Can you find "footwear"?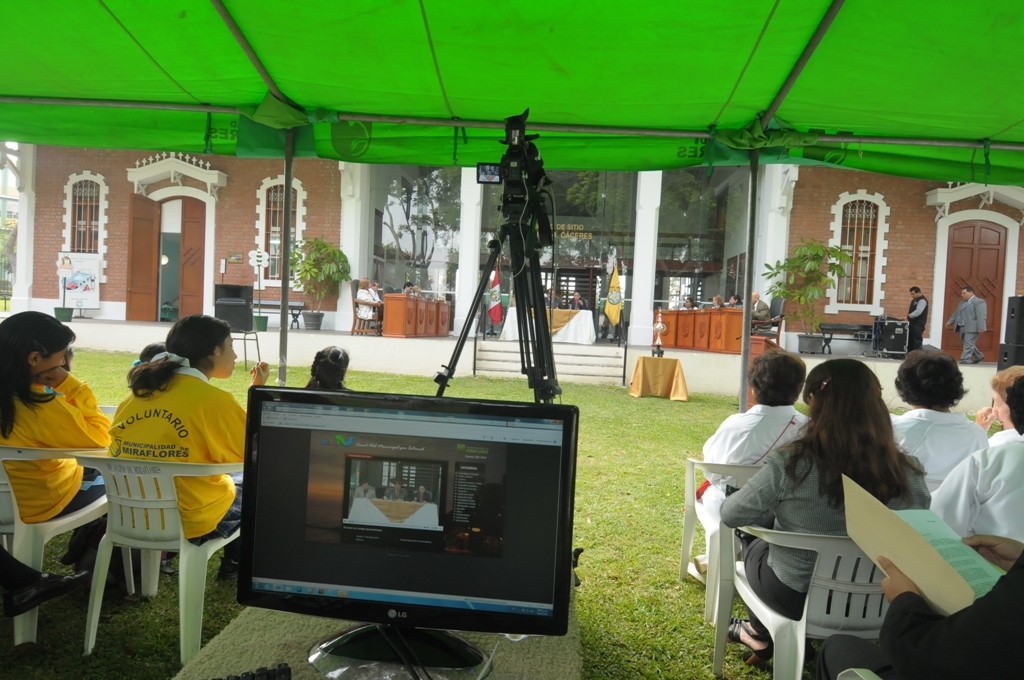
Yes, bounding box: crop(690, 556, 714, 579).
